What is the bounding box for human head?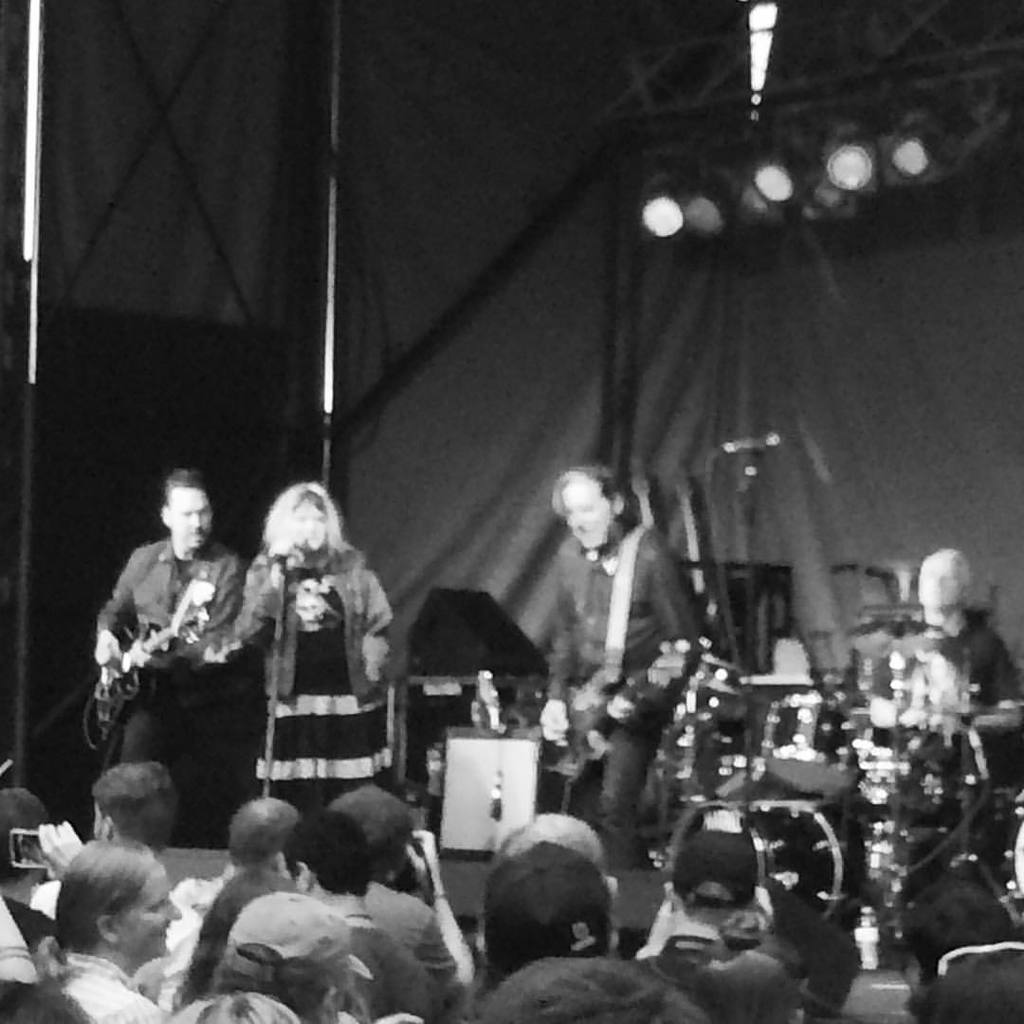
box(484, 837, 614, 976).
